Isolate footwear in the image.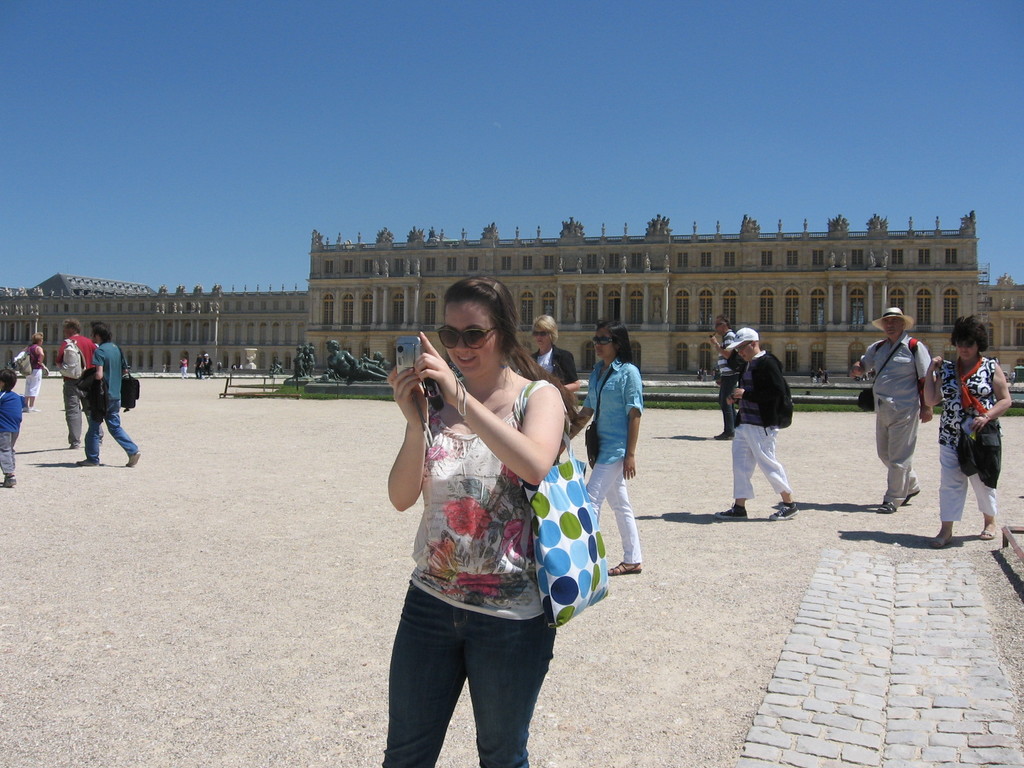
Isolated region: <region>932, 535, 952, 550</region>.
